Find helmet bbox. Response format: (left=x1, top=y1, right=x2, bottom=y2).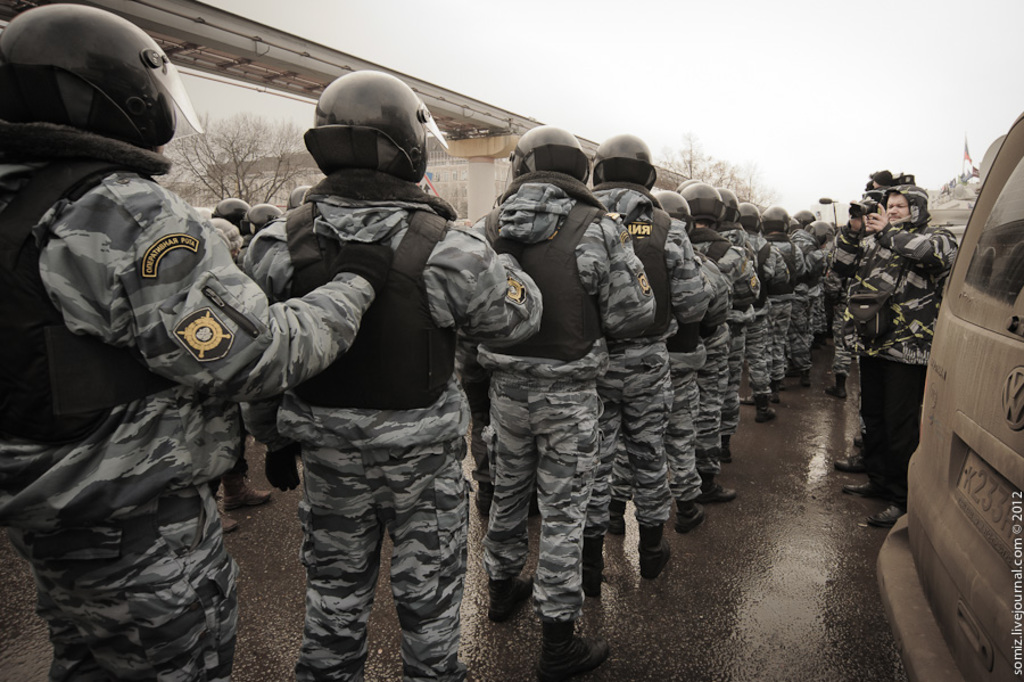
(left=652, top=188, right=693, bottom=225).
